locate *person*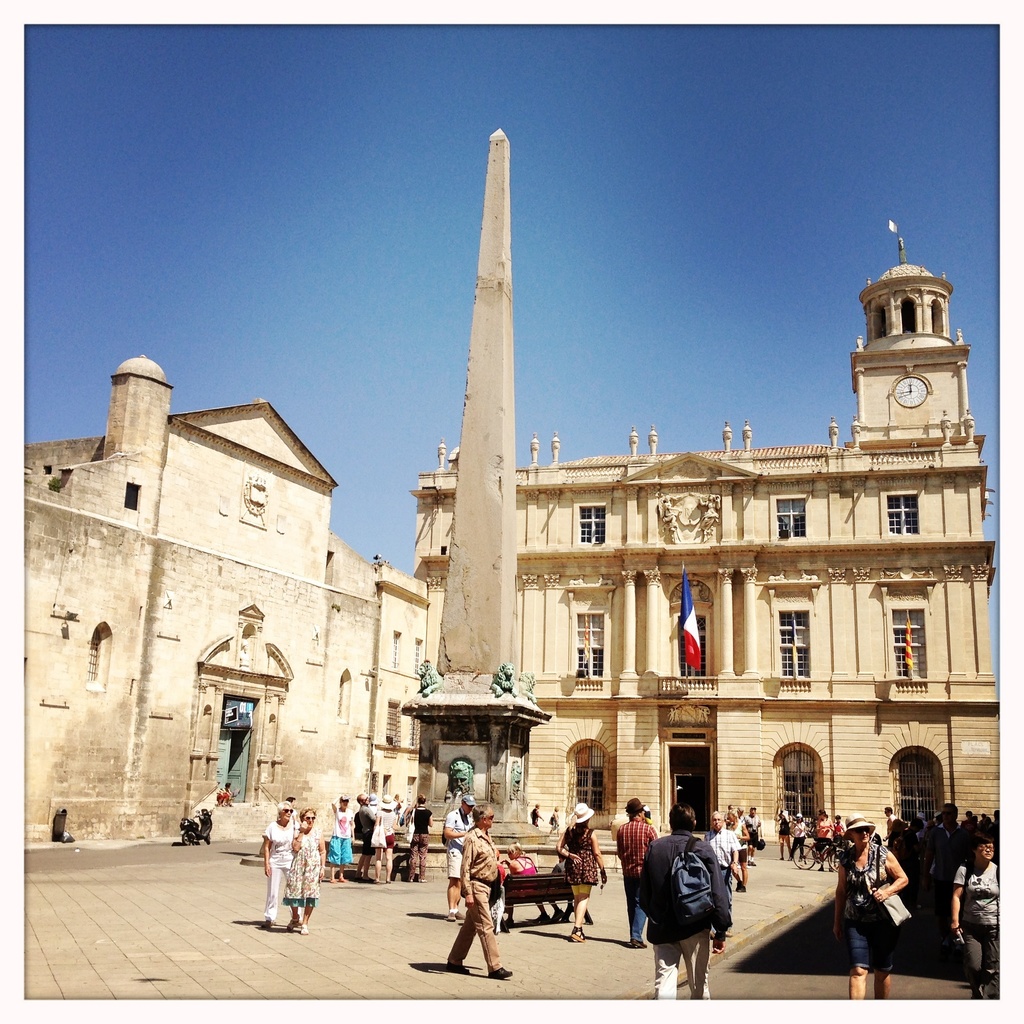
{"x1": 353, "y1": 789, "x2": 376, "y2": 880}
